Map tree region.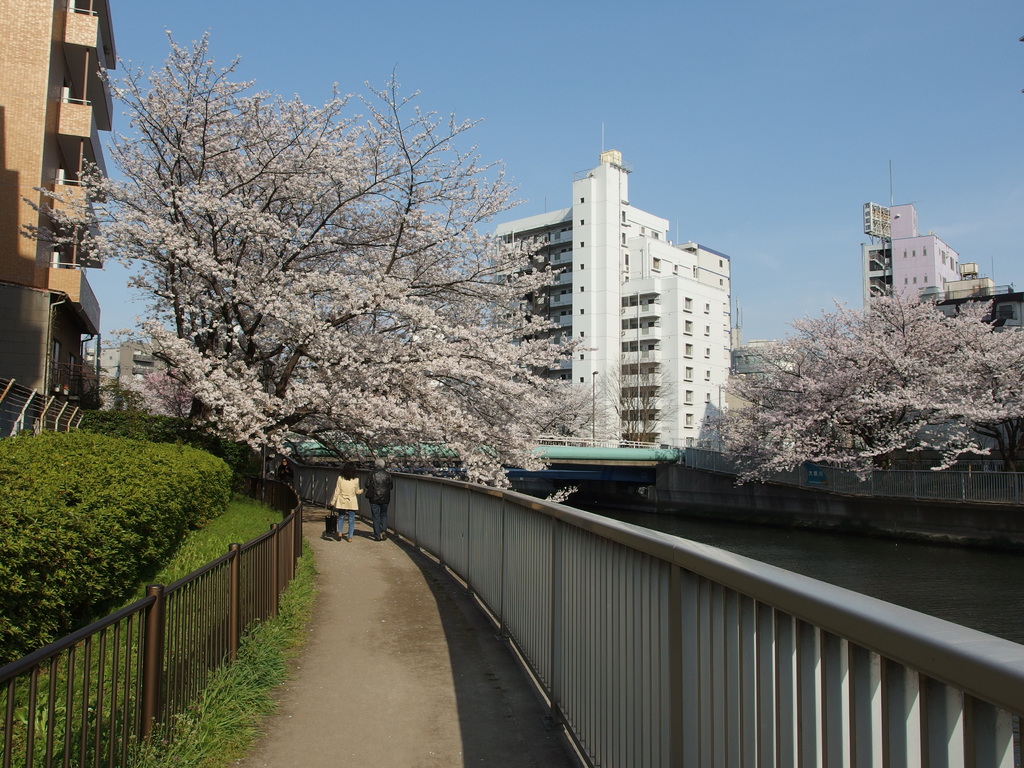
Mapped to 692/287/1023/494.
